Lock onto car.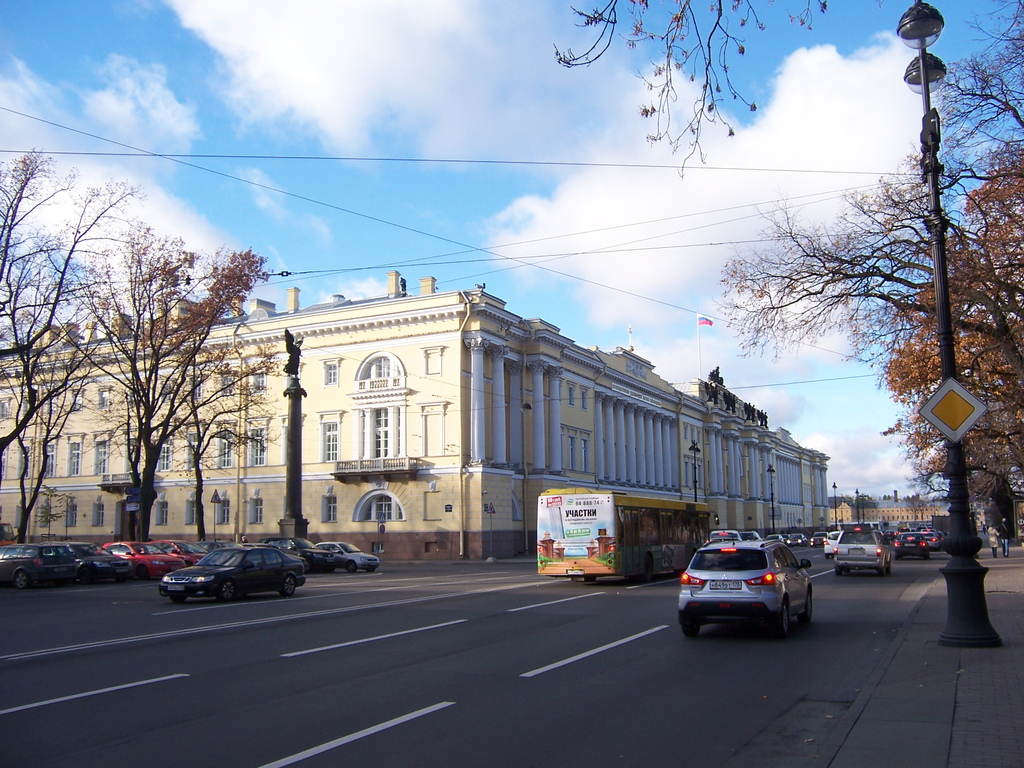
Locked: (0, 542, 106, 587).
